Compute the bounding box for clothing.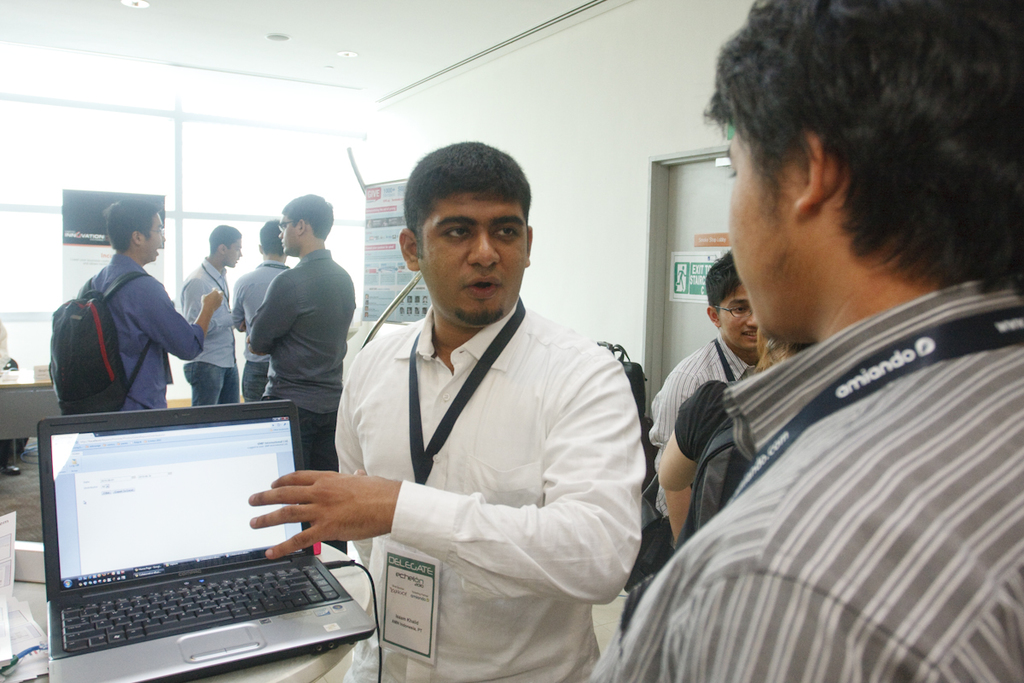
(left=170, top=260, right=244, bottom=401).
